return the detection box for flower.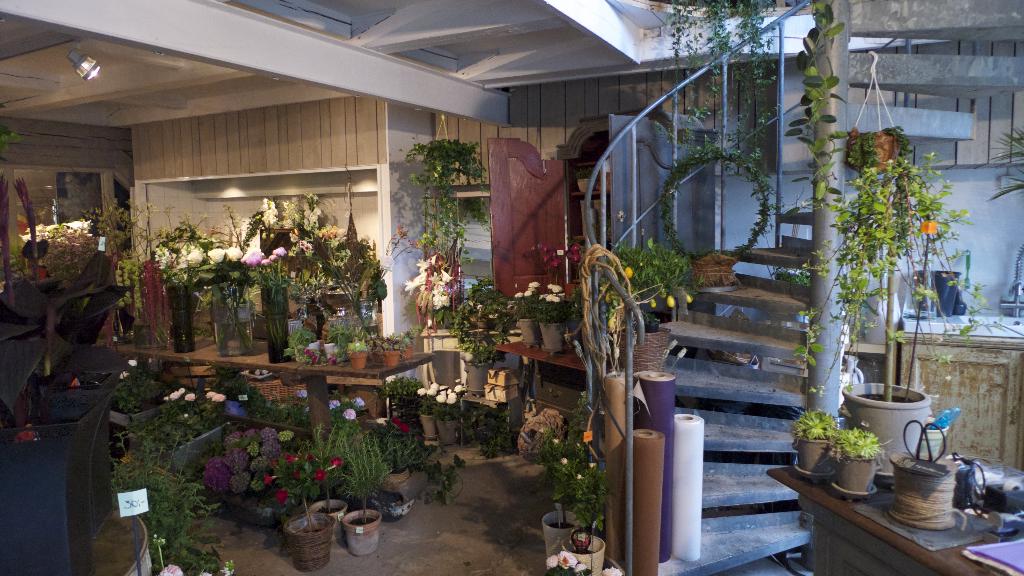
{"left": 206, "top": 247, "right": 227, "bottom": 267}.
